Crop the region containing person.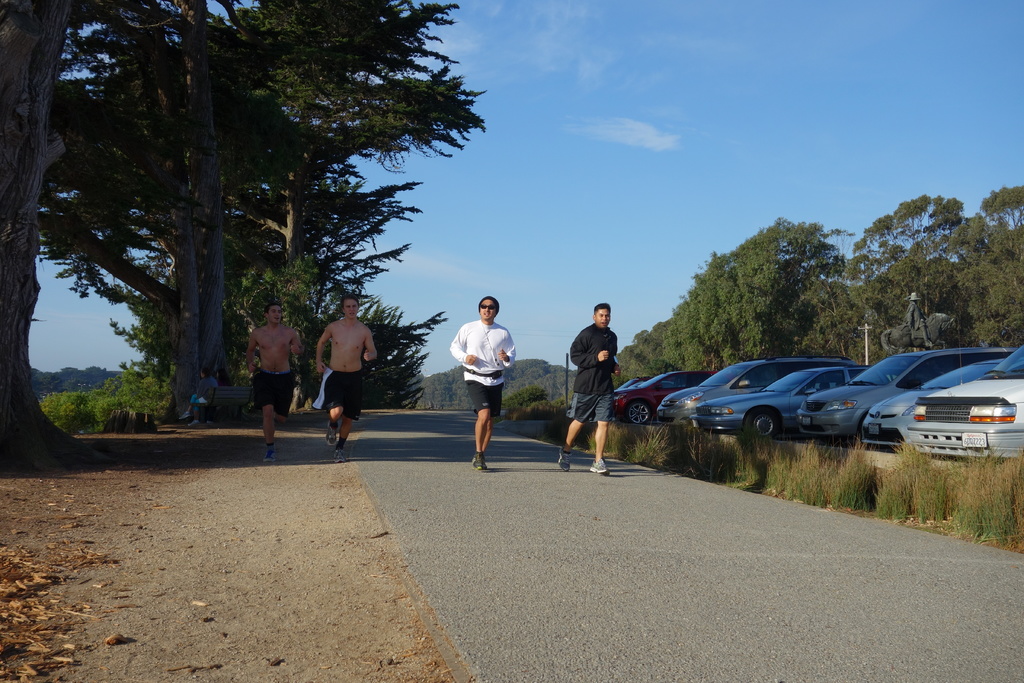
Crop region: detection(312, 299, 376, 460).
